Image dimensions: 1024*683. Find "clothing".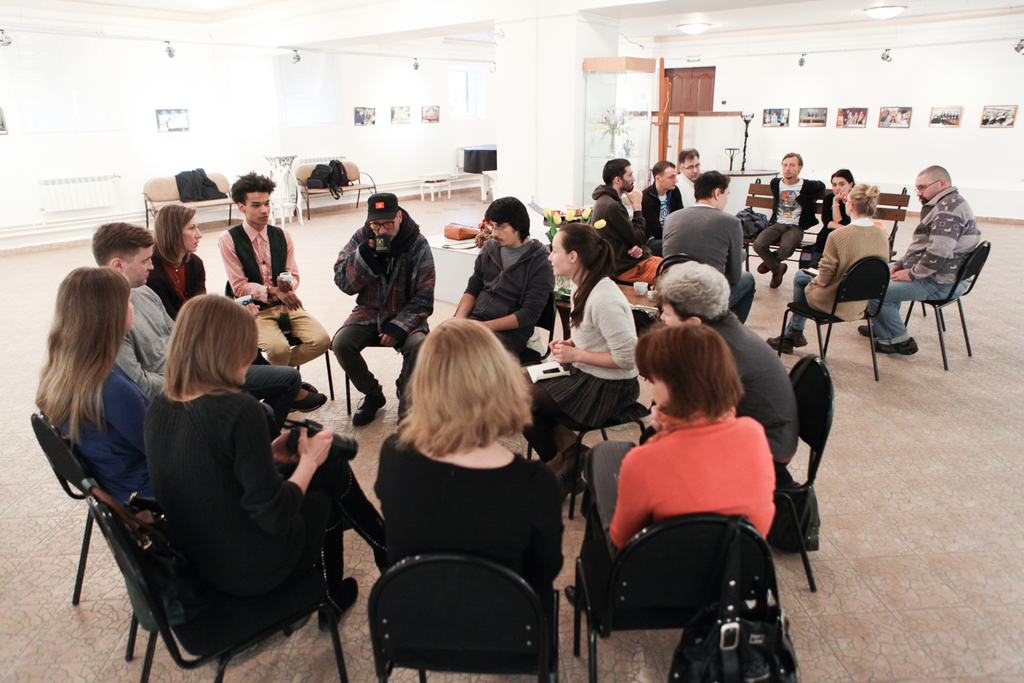
select_region(531, 268, 641, 459).
